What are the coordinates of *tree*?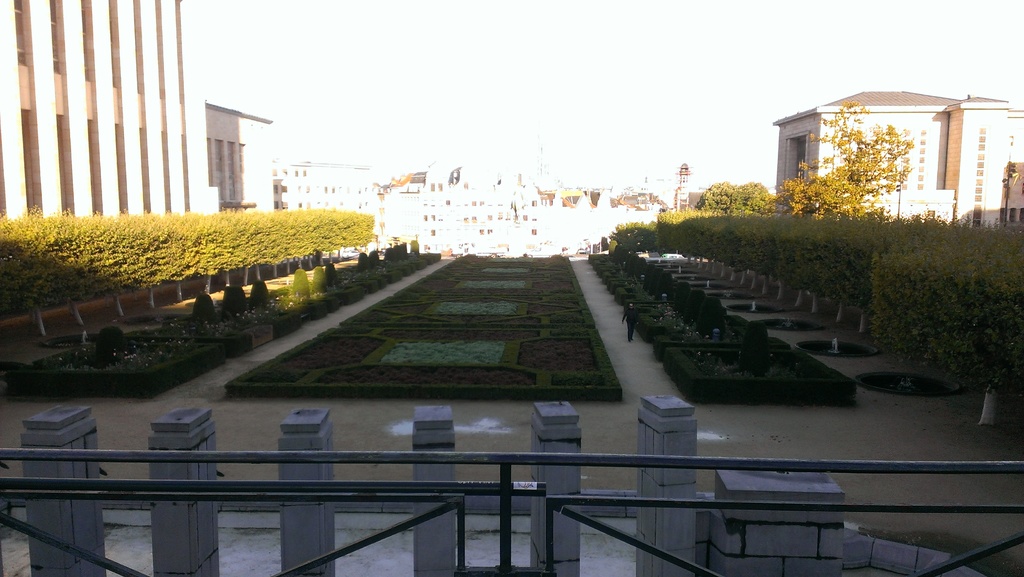
select_region(729, 177, 780, 215).
